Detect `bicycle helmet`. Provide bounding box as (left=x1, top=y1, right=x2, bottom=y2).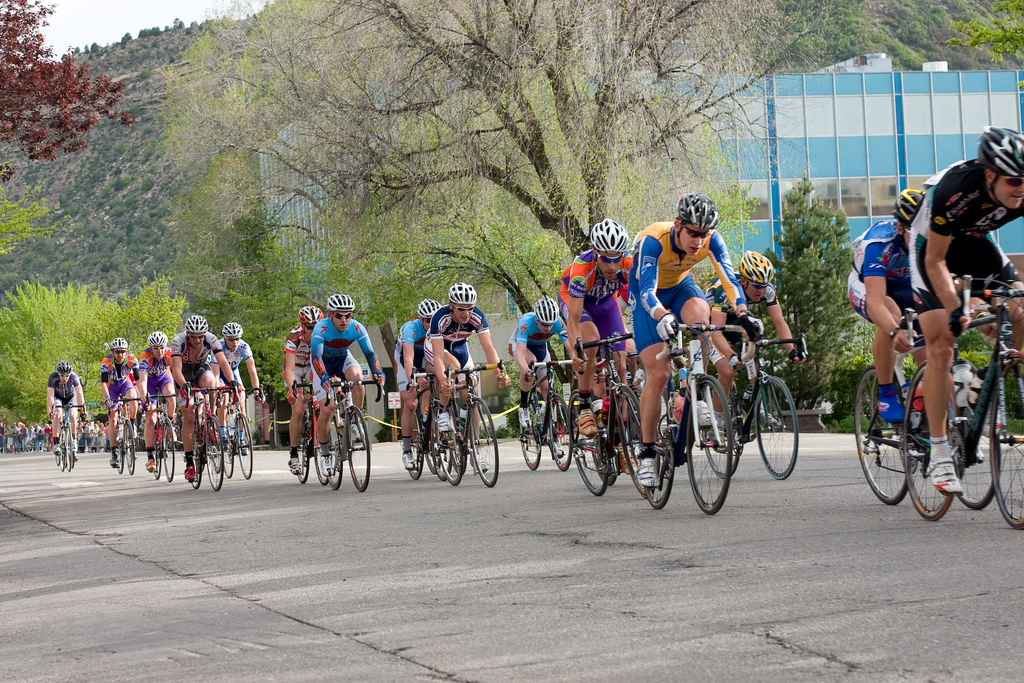
(left=422, top=297, right=440, bottom=317).
